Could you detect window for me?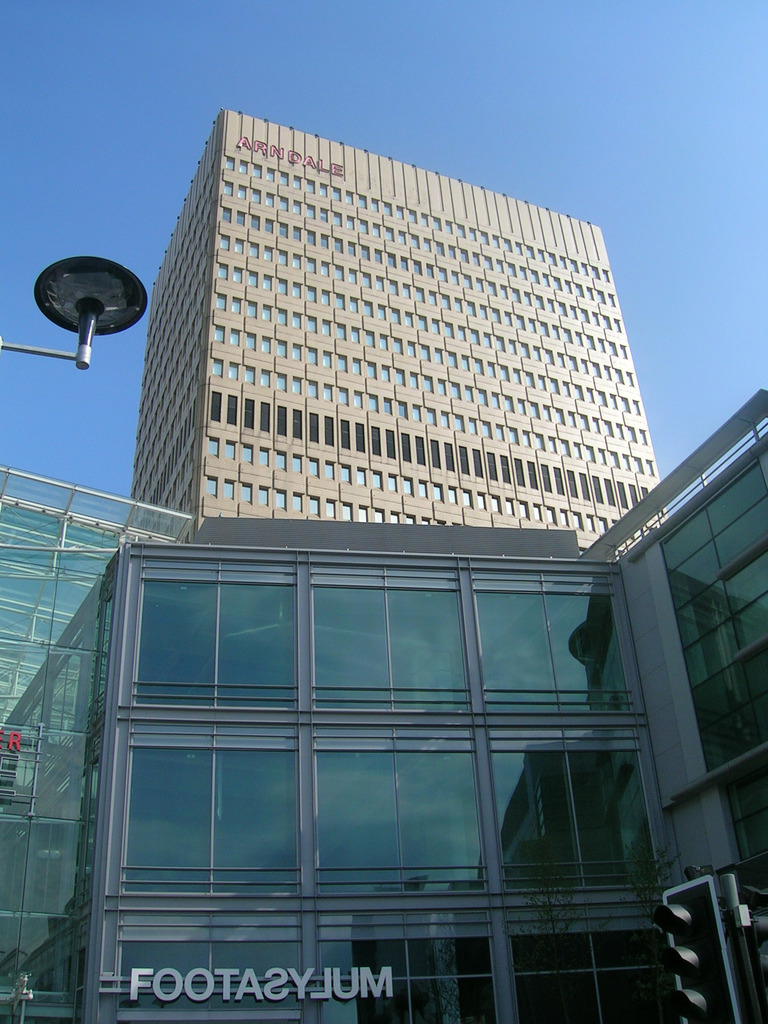
Detection result: 317, 180, 326, 200.
